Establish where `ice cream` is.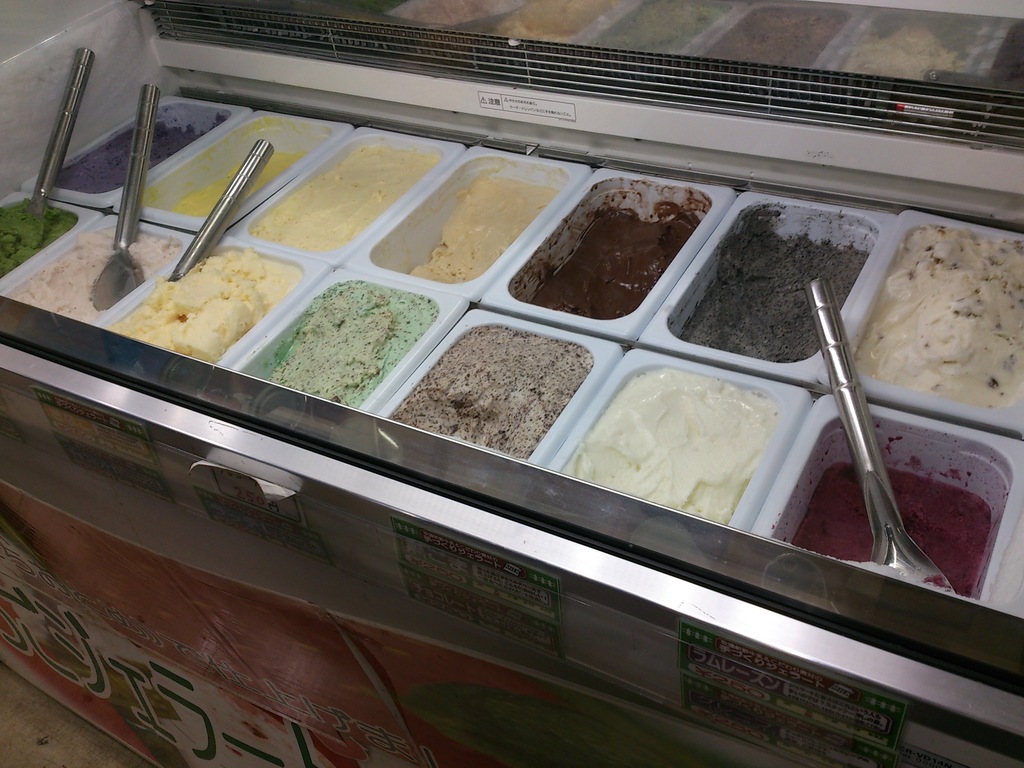
Established at box(566, 373, 783, 535).
